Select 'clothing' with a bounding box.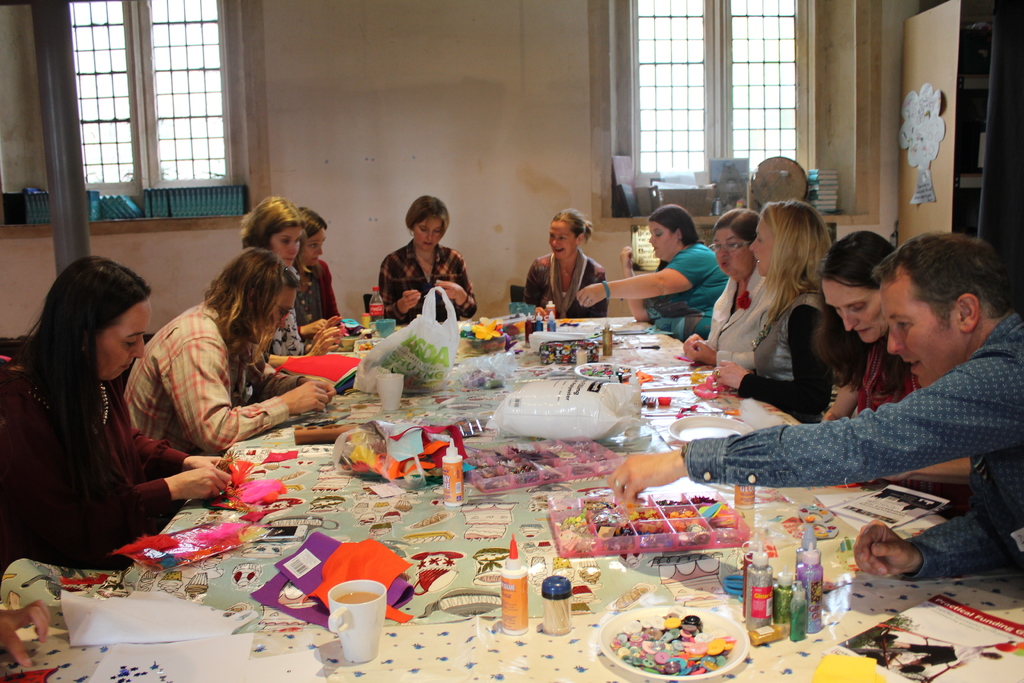
region(740, 308, 831, 411).
